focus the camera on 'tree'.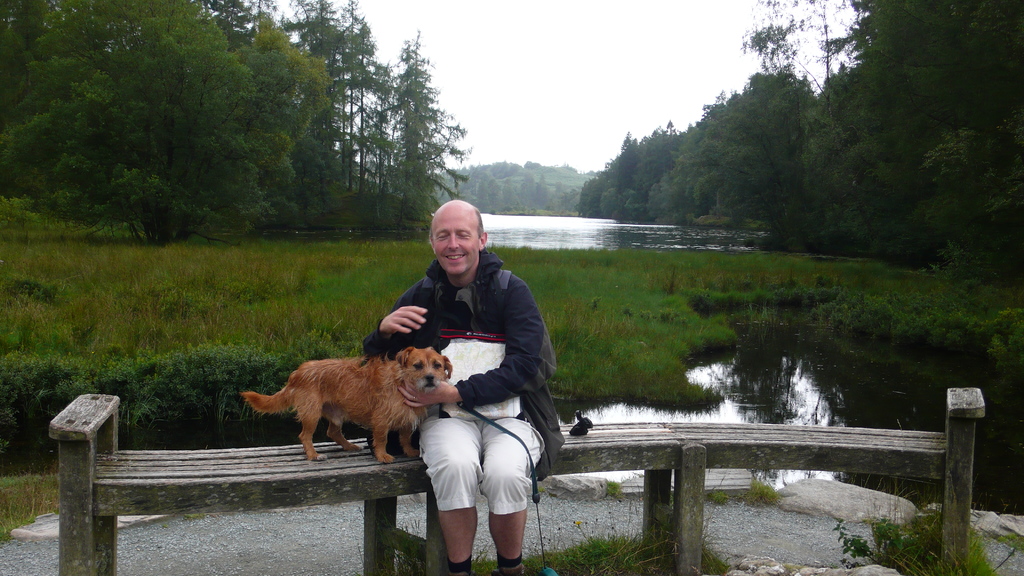
Focus region: left=643, top=57, right=811, bottom=225.
